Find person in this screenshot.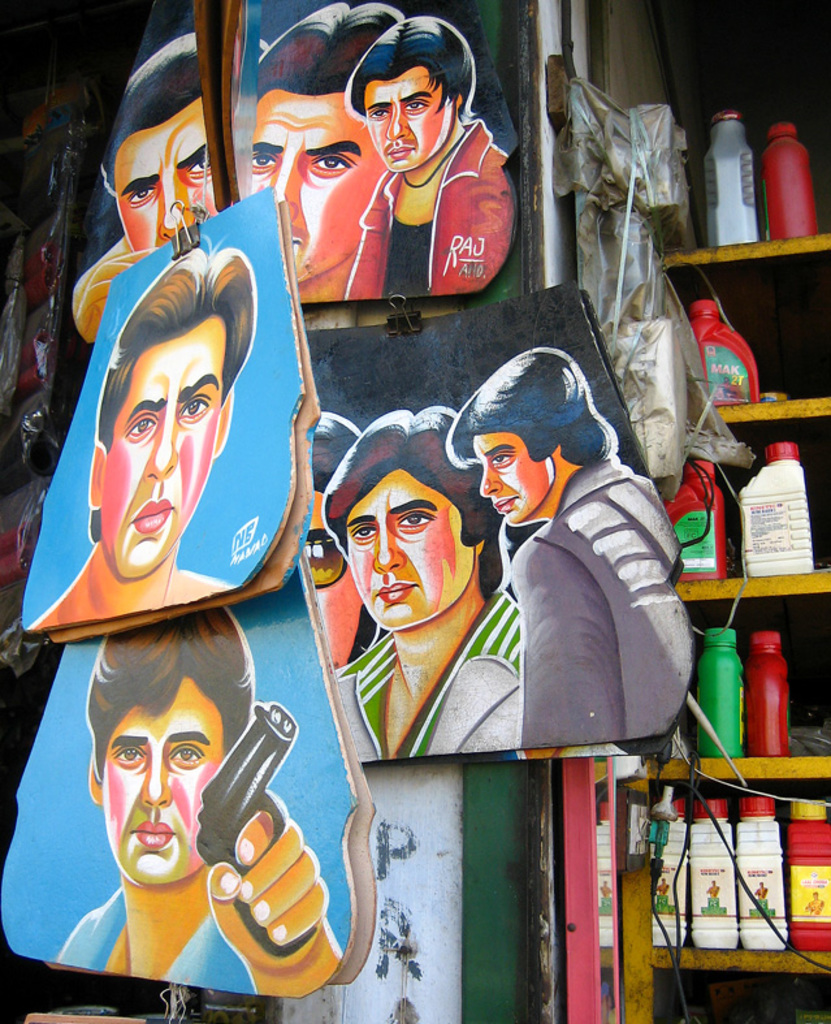
The bounding box for person is <region>59, 605, 342, 993</region>.
